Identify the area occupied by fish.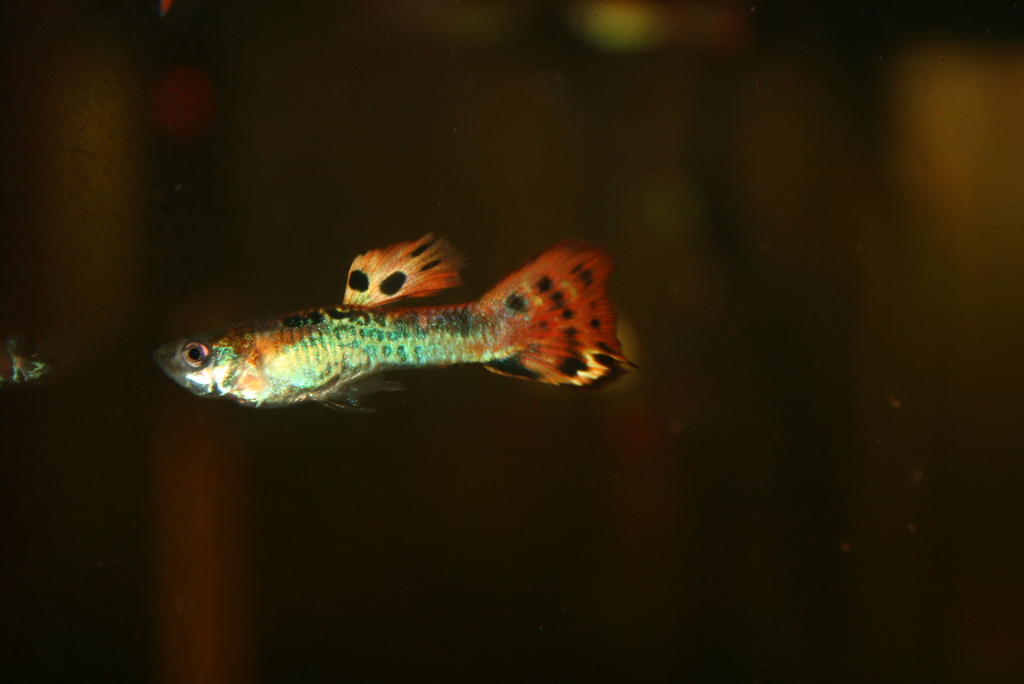
Area: (161, 232, 630, 424).
